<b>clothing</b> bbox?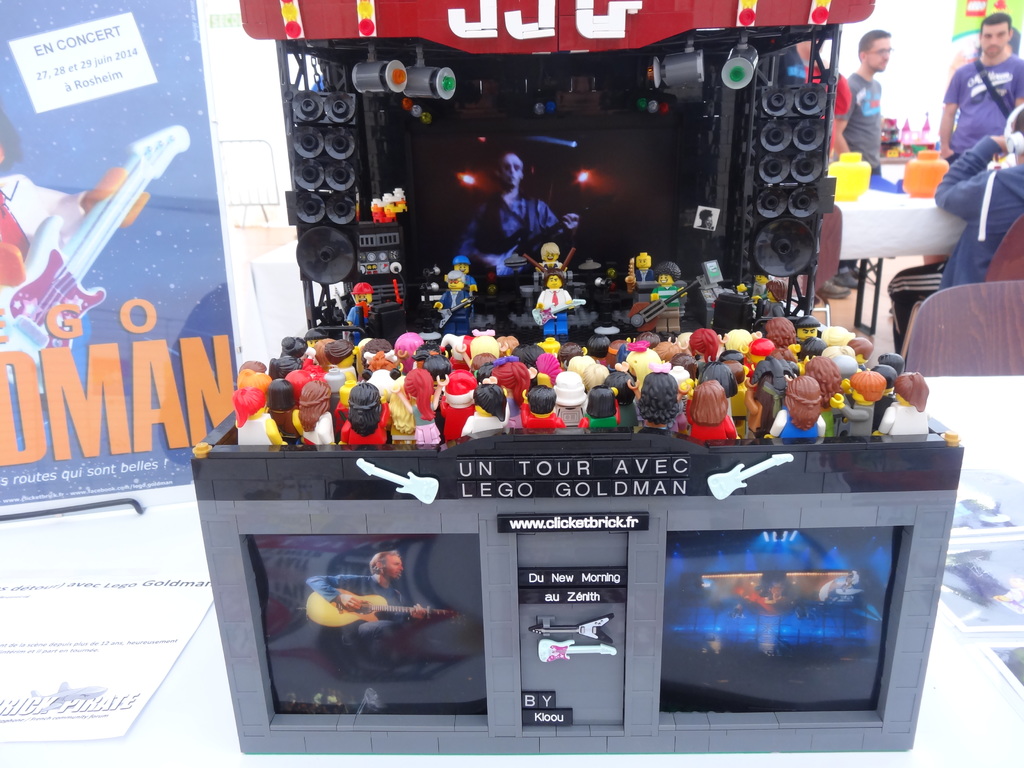
locate(685, 398, 737, 442)
